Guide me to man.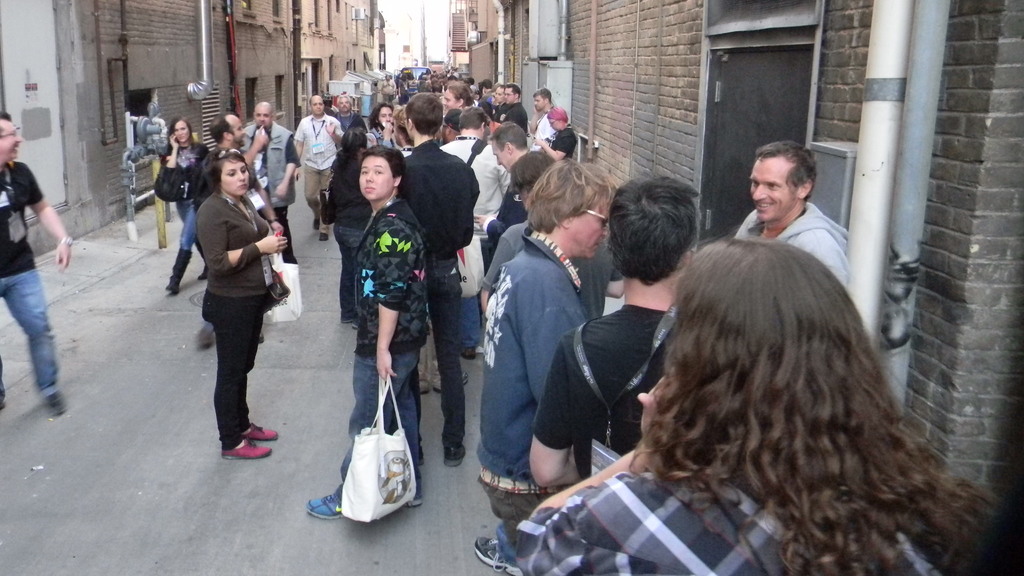
Guidance: region(493, 82, 529, 134).
